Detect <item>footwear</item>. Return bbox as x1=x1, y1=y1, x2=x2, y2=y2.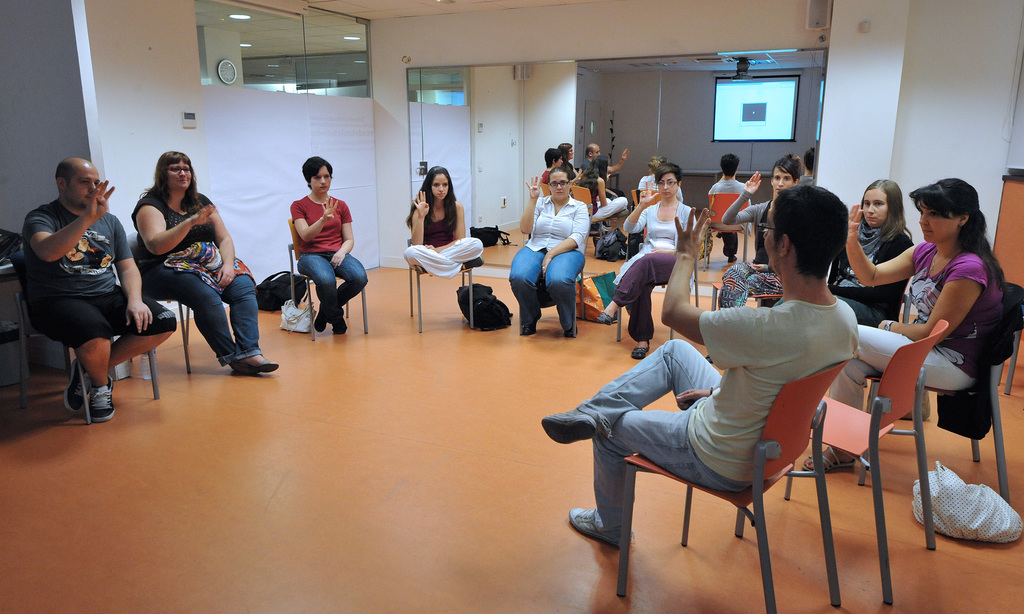
x1=563, y1=316, x2=576, y2=339.
